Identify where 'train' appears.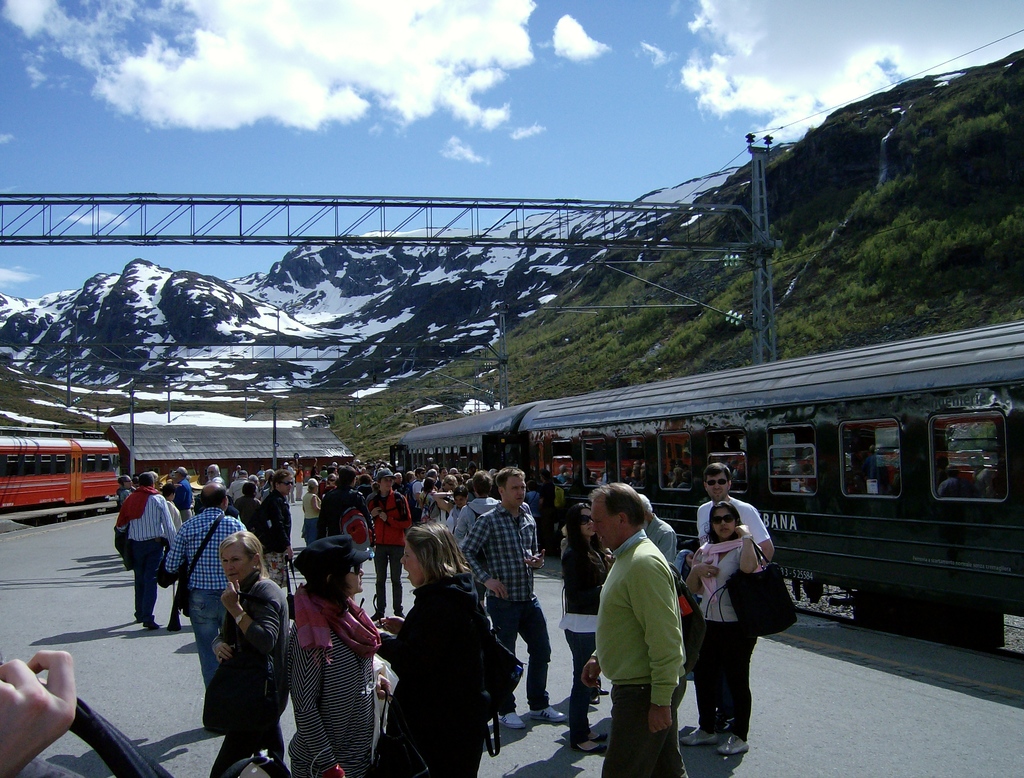
Appears at {"x1": 387, "y1": 318, "x2": 1023, "y2": 660}.
